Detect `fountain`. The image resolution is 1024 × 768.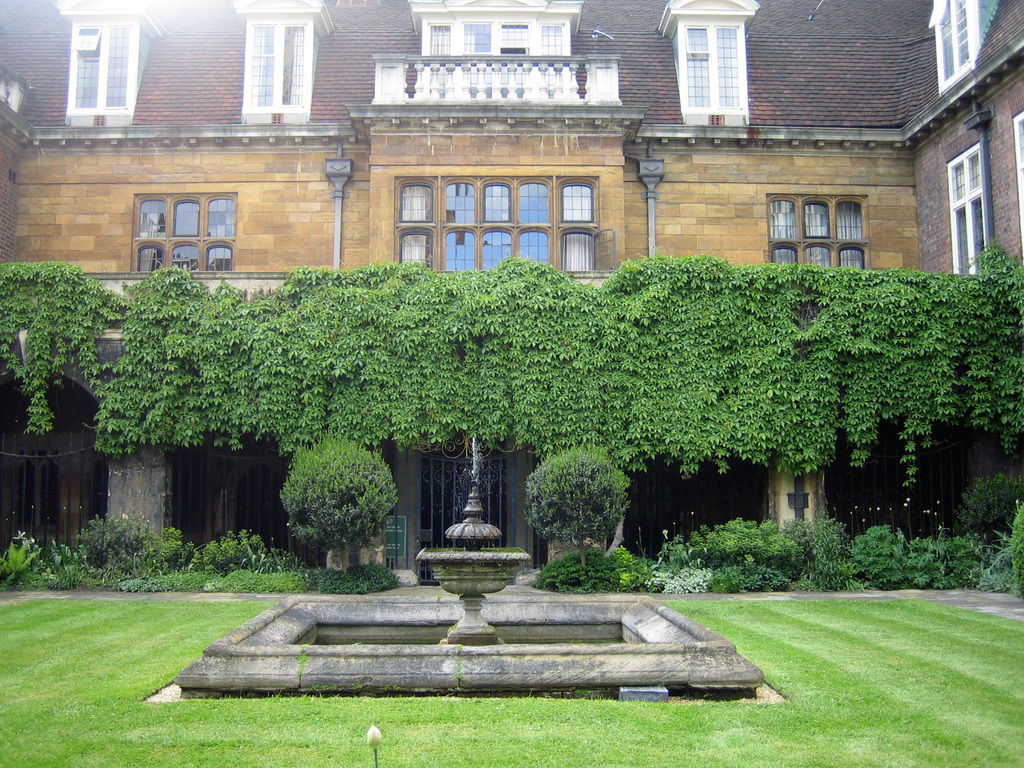
[173, 431, 765, 700].
